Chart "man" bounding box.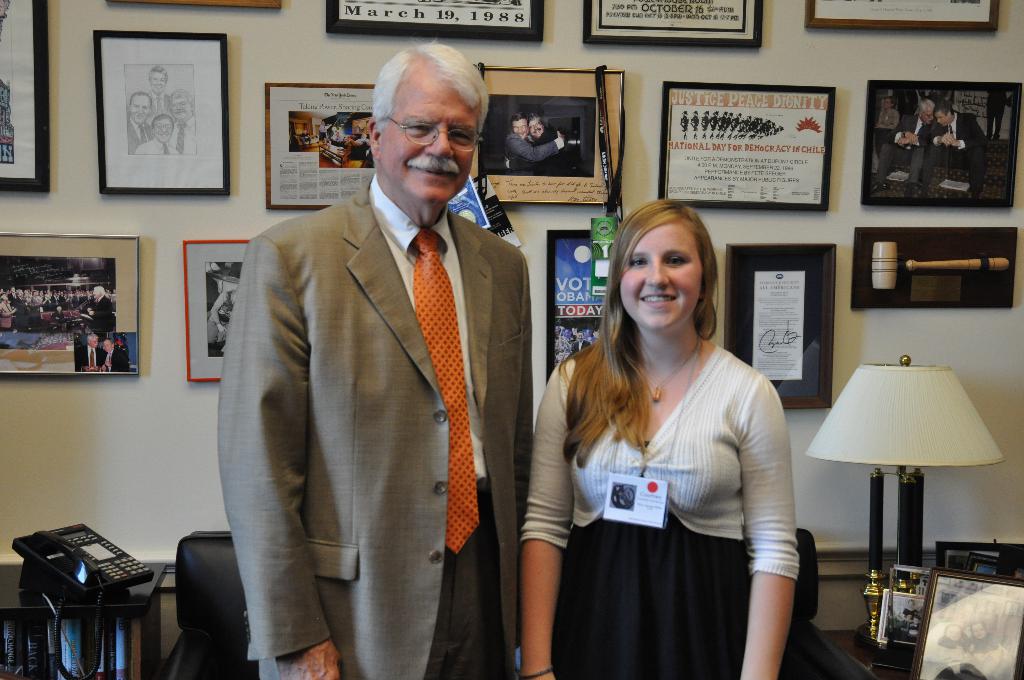
Charted: {"left": 218, "top": 44, "right": 532, "bottom": 679}.
